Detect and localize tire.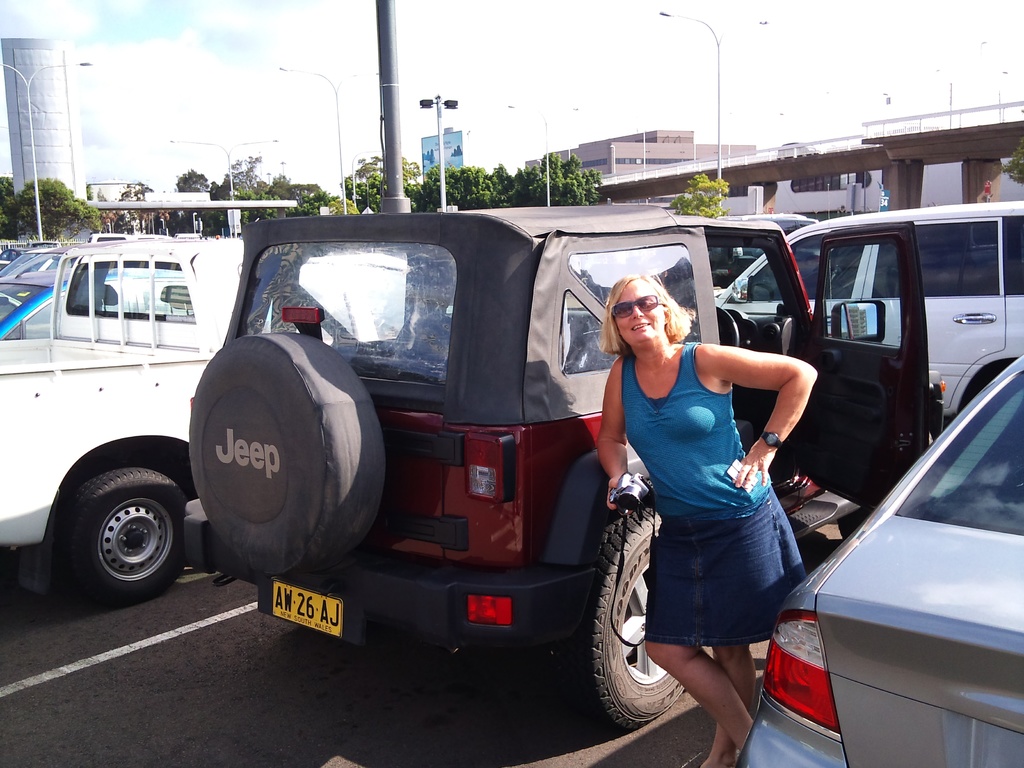
Localized at [187, 332, 380, 582].
